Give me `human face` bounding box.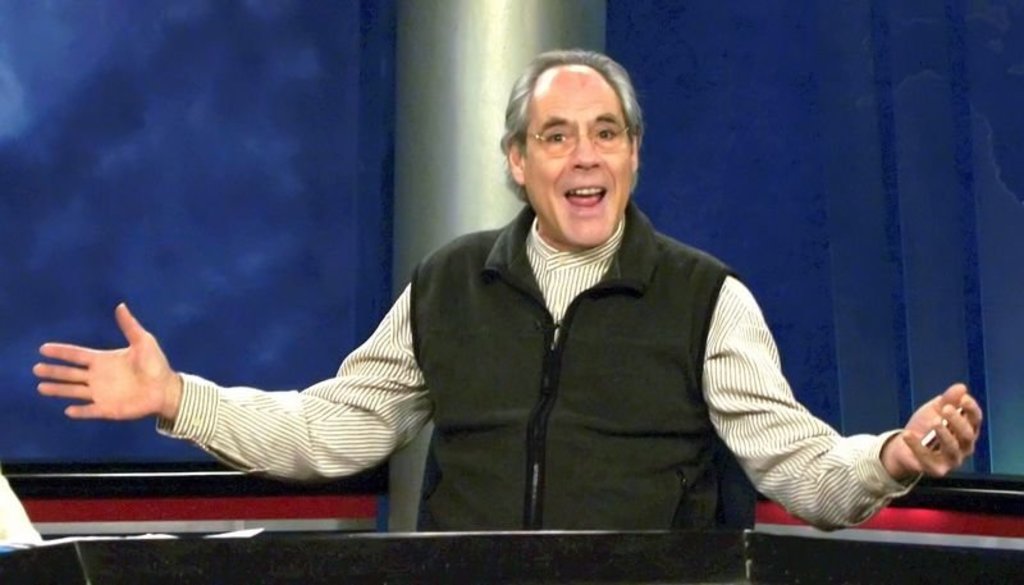
(left=525, top=78, right=631, bottom=241).
